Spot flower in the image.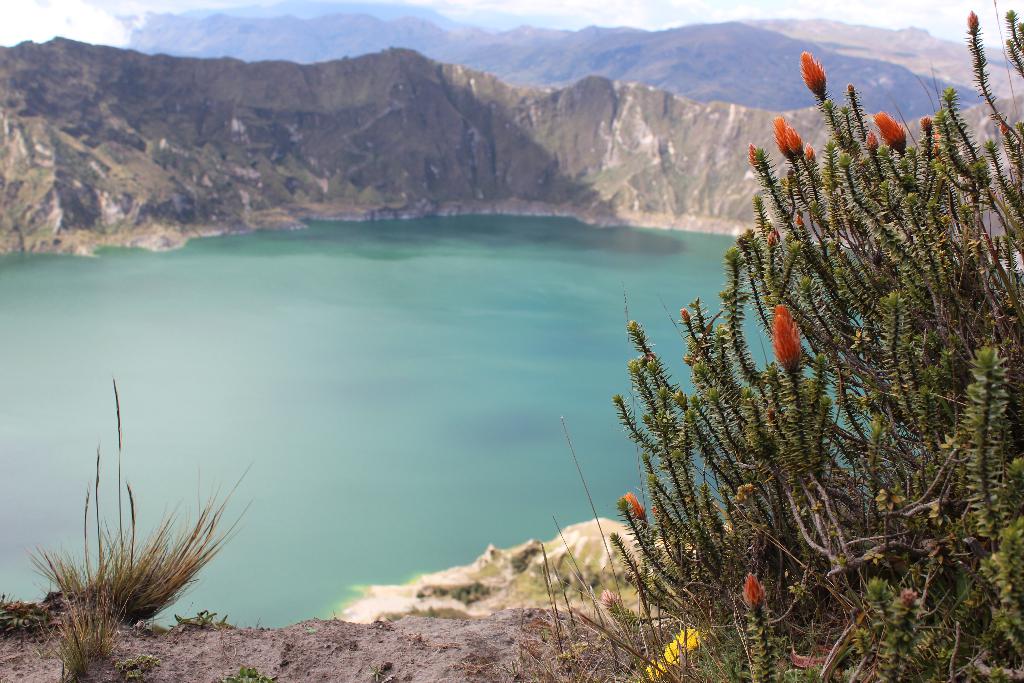
flower found at locate(902, 585, 913, 604).
